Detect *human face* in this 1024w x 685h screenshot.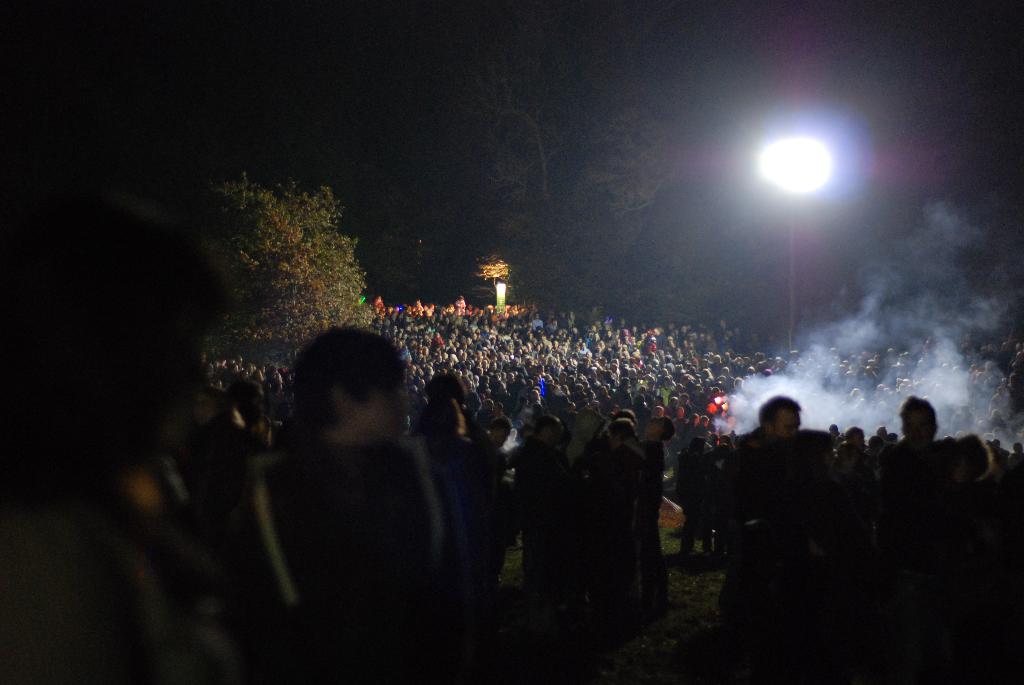
Detection: <bbox>772, 404, 799, 436</bbox>.
